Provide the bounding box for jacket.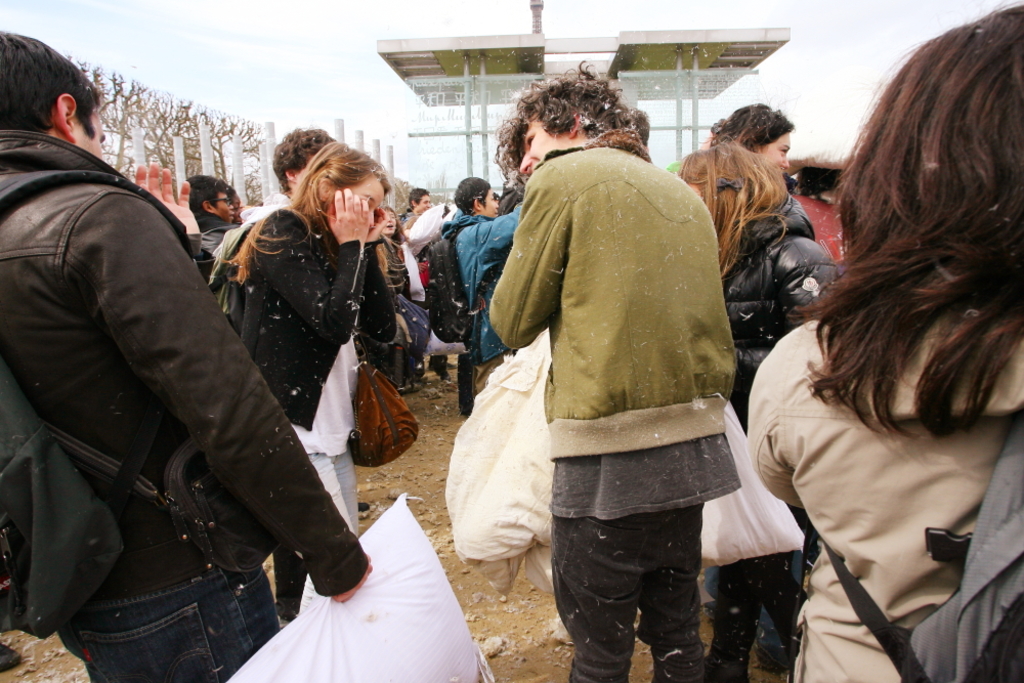
Rect(15, 60, 301, 618).
